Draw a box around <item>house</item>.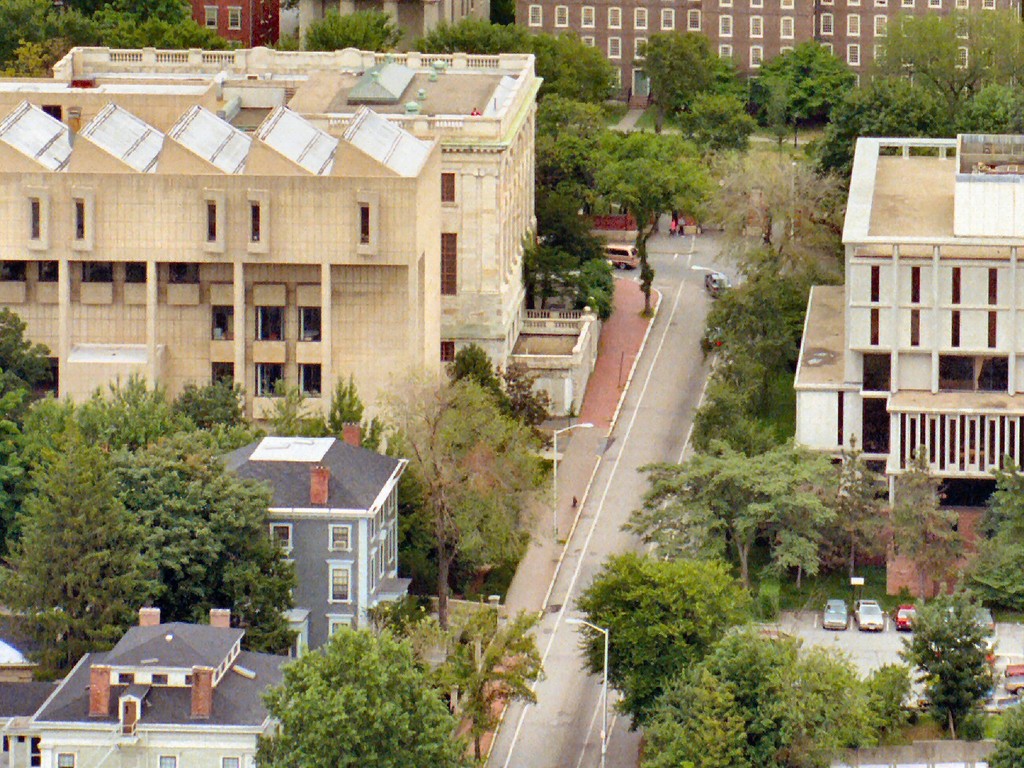
select_region(5, 566, 771, 734).
